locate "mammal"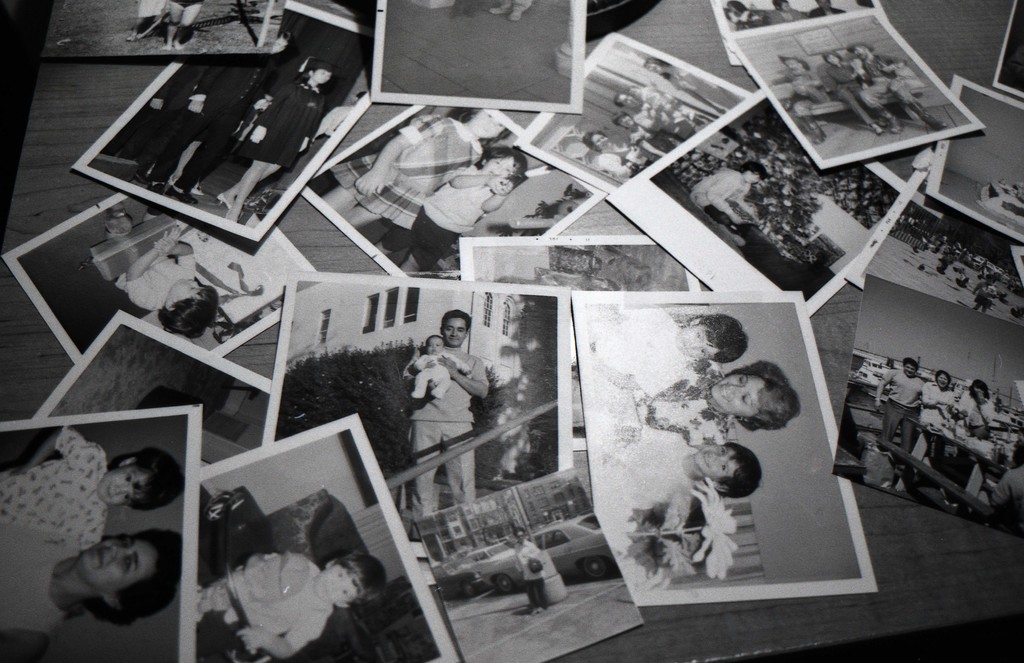
769,1,810,24
